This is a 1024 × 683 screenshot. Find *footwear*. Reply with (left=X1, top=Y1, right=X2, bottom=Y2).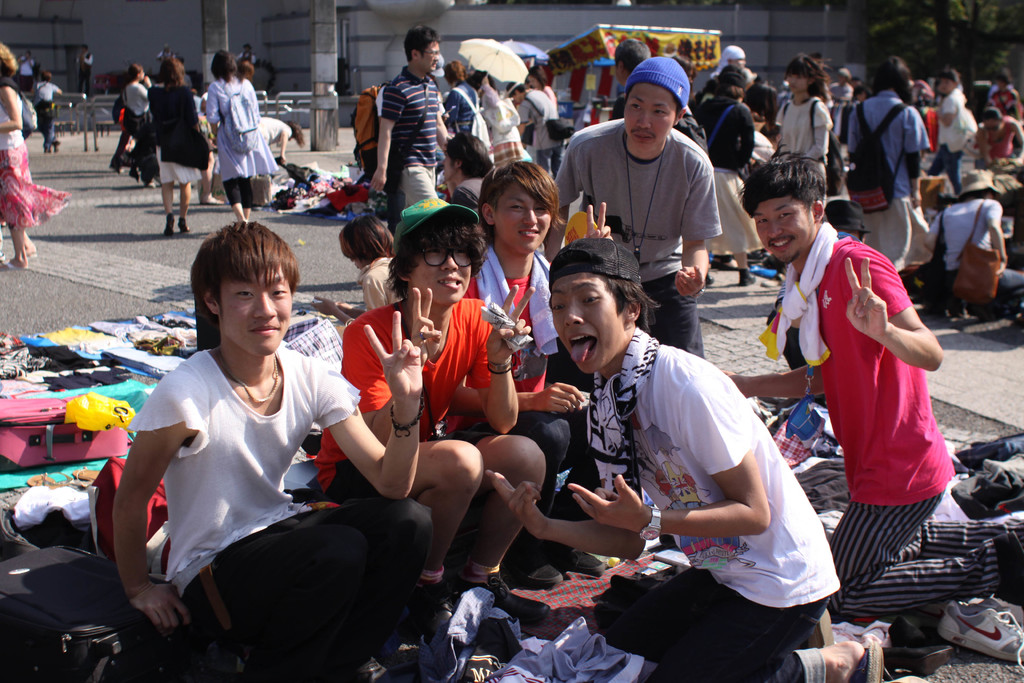
(left=0, top=259, right=24, bottom=272).
